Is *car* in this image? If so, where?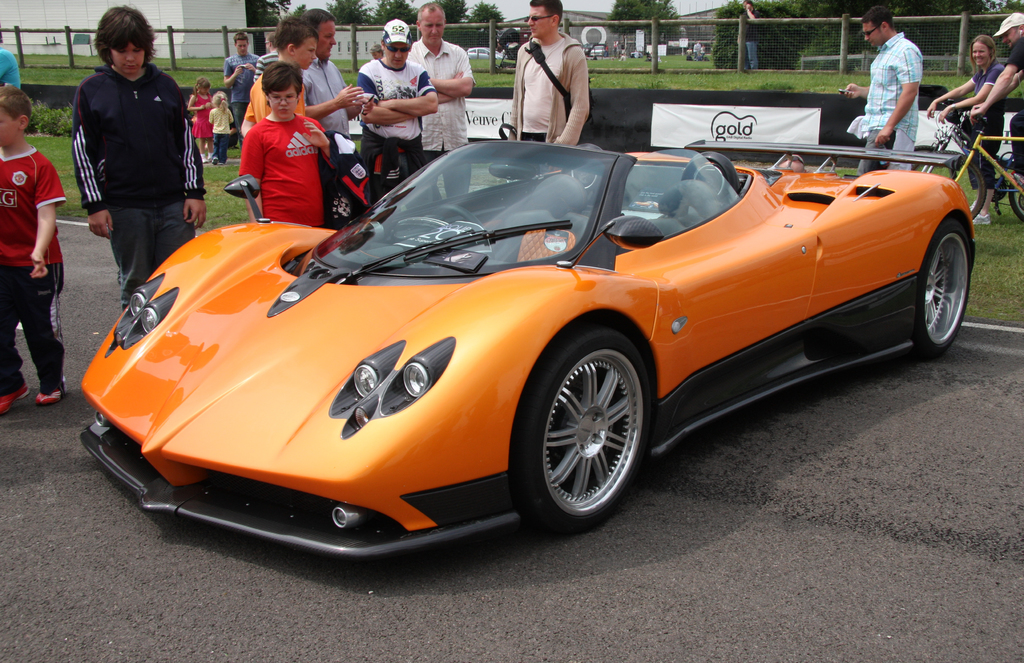
Yes, at (x1=466, y1=42, x2=500, y2=61).
